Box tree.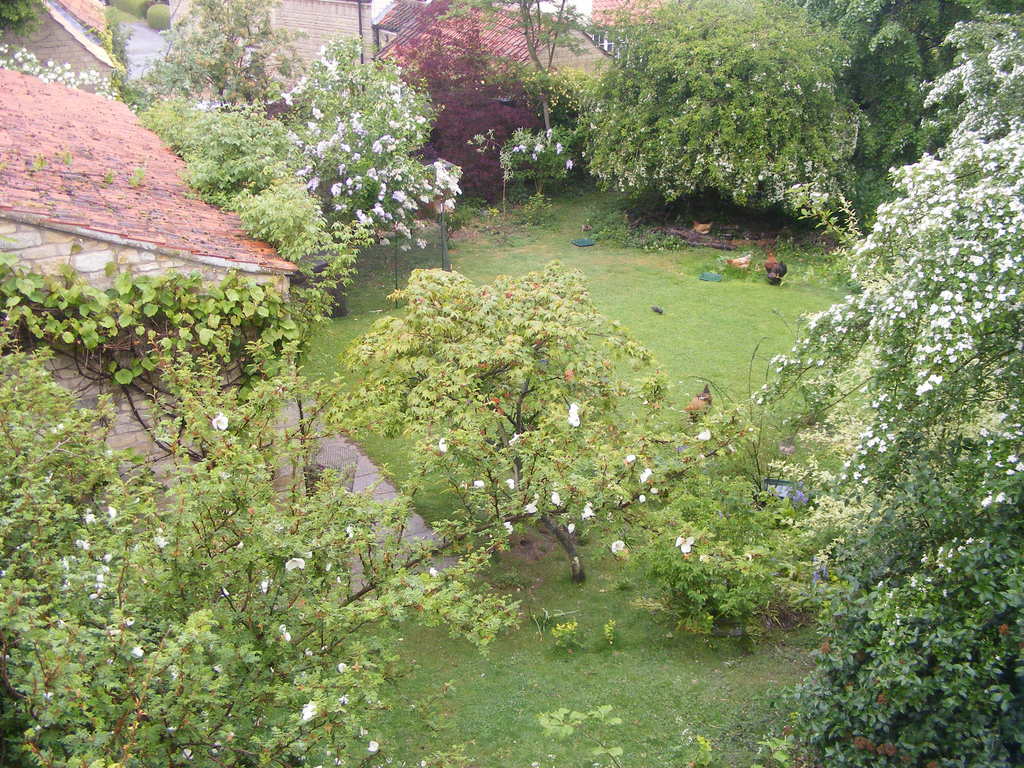
region(342, 206, 687, 614).
